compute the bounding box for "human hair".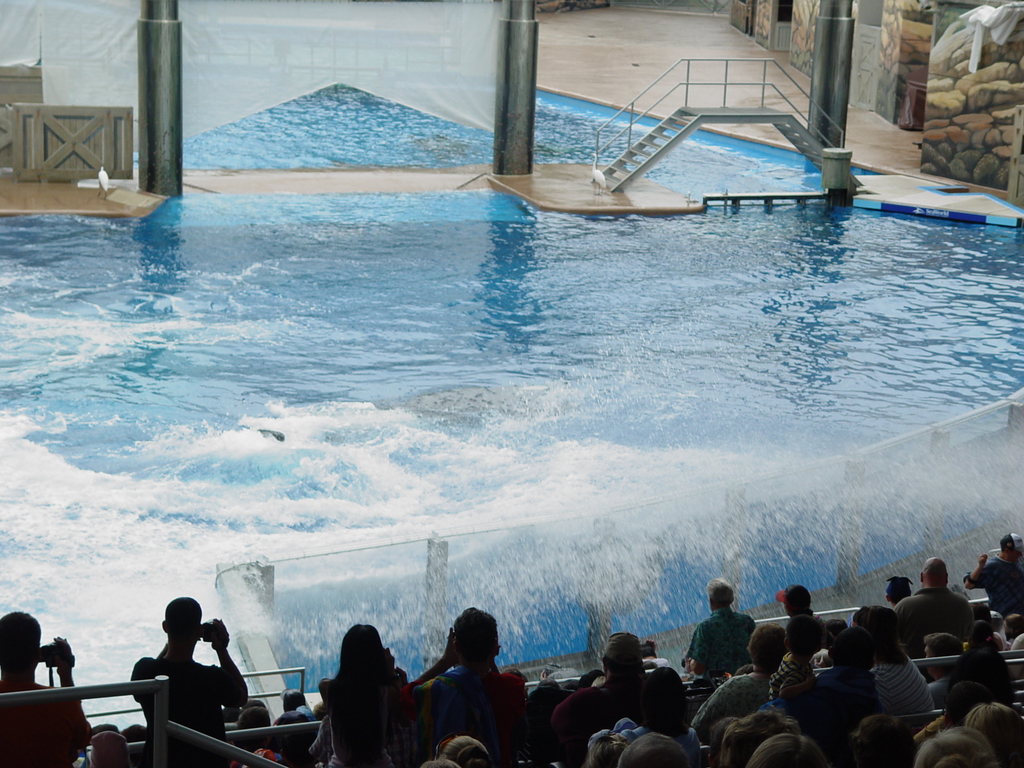
select_region(616, 731, 678, 764).
